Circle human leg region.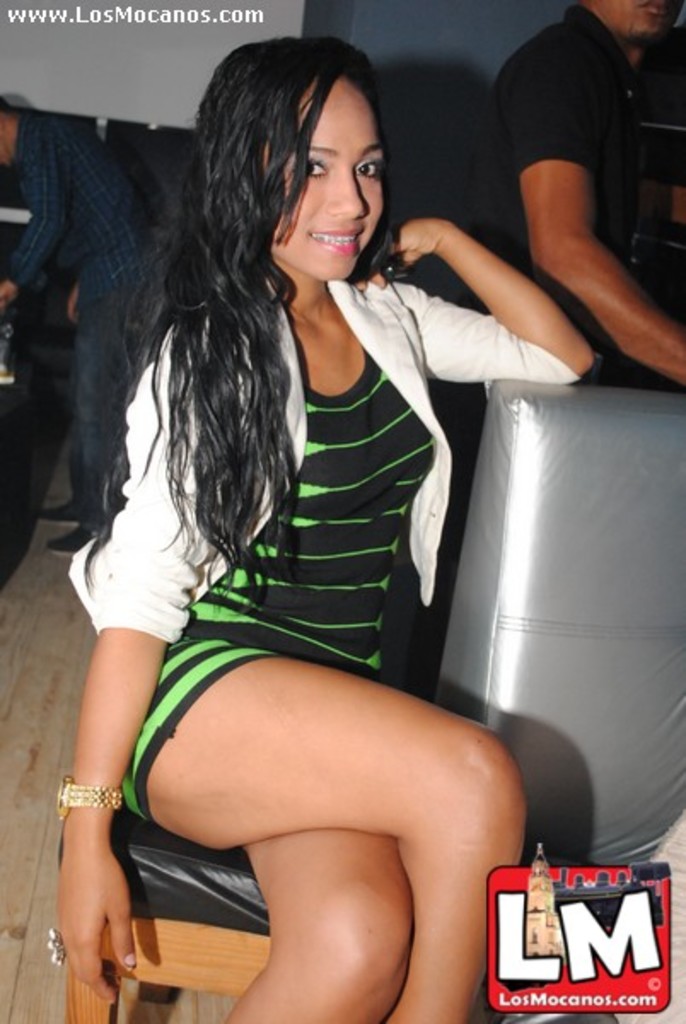
Region: 140, 657, 527, 1022.
